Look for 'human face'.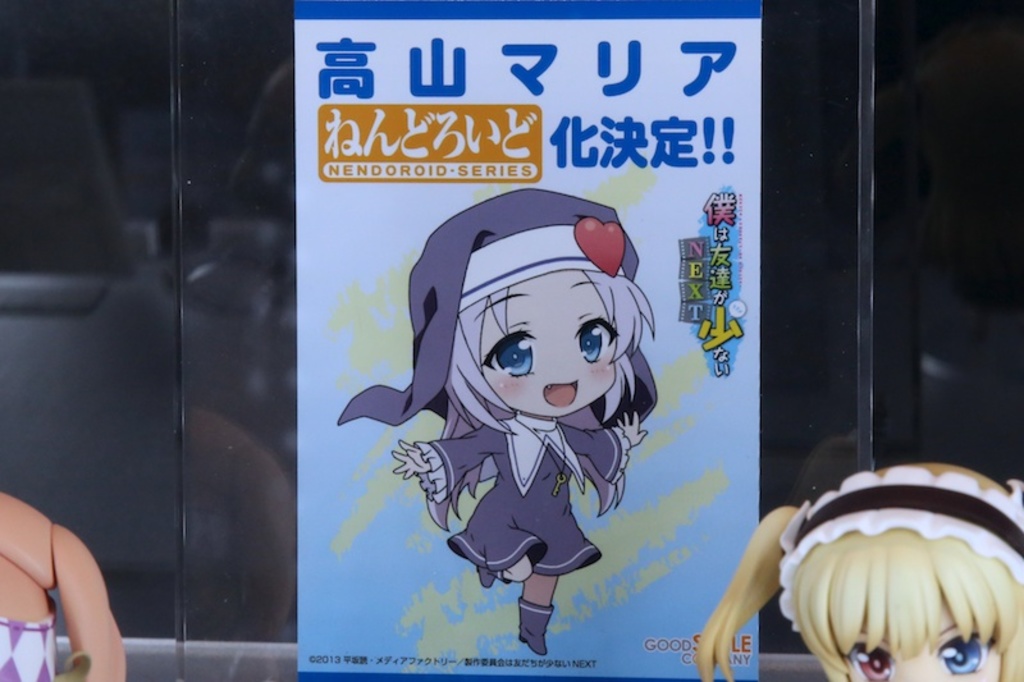
Found: crop(479, 267, 627, 420).
